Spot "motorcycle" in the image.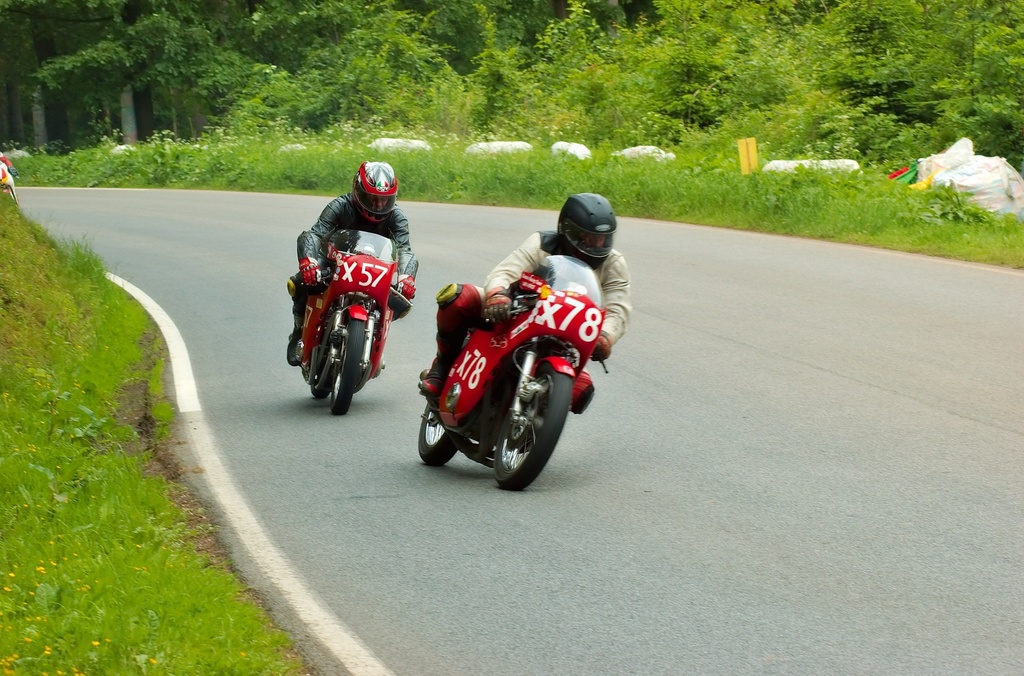
"motorcycle" found at l=411, t=259, r=613, b=487.
